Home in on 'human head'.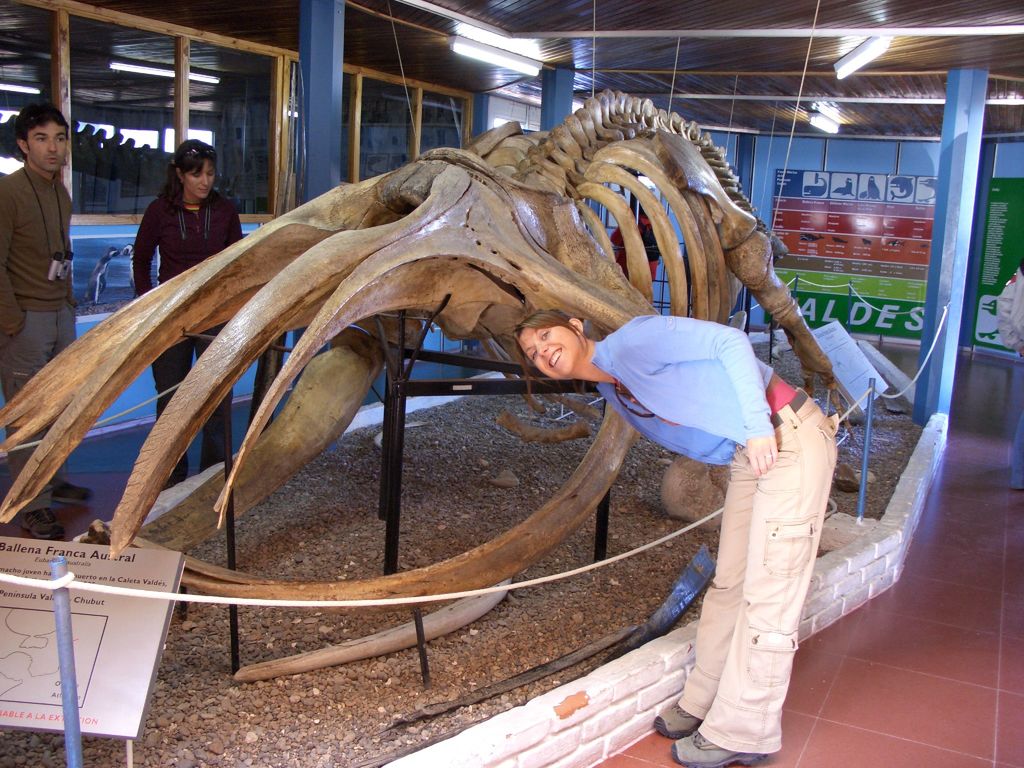
Homed in at BBox(172, 140, 219, 198).
